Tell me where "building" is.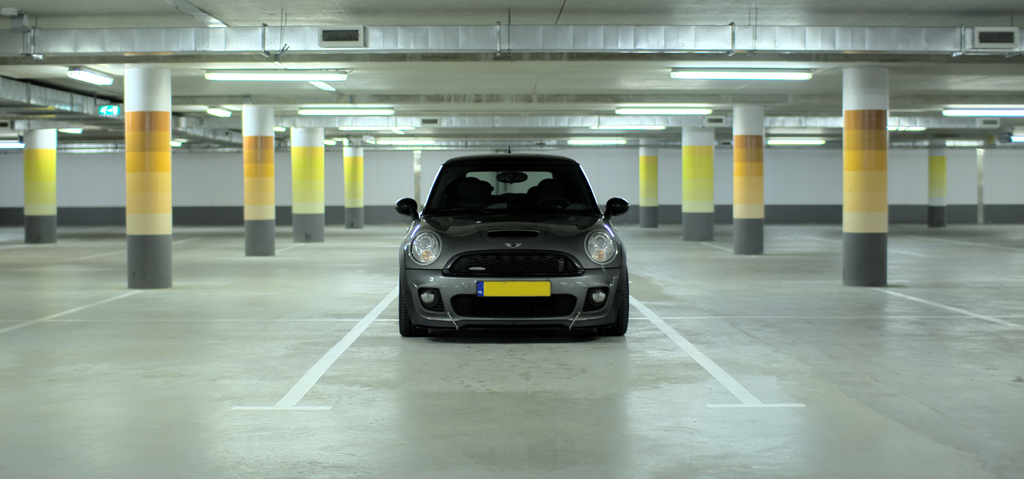
"building" is at l=0, t=0, r=1023, b=478.
